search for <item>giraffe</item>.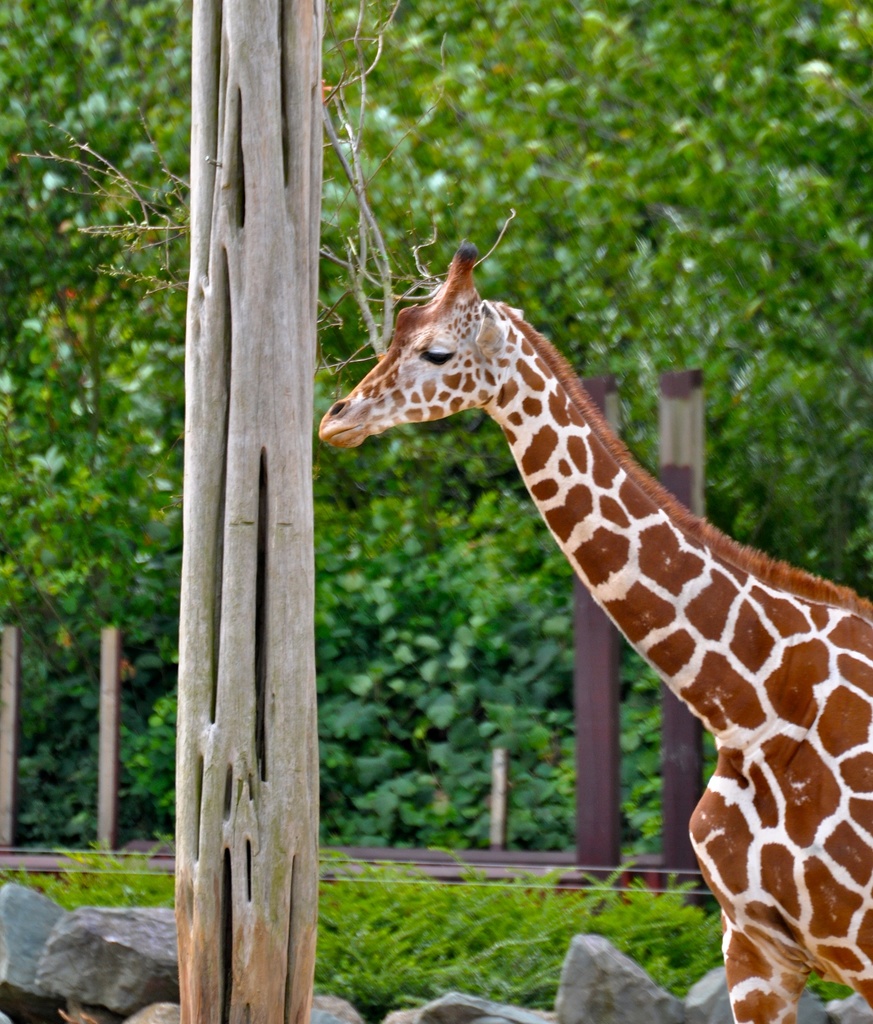
Found at {"left": 316, "top": 238, "right": 872, "bottom": 1023}.
